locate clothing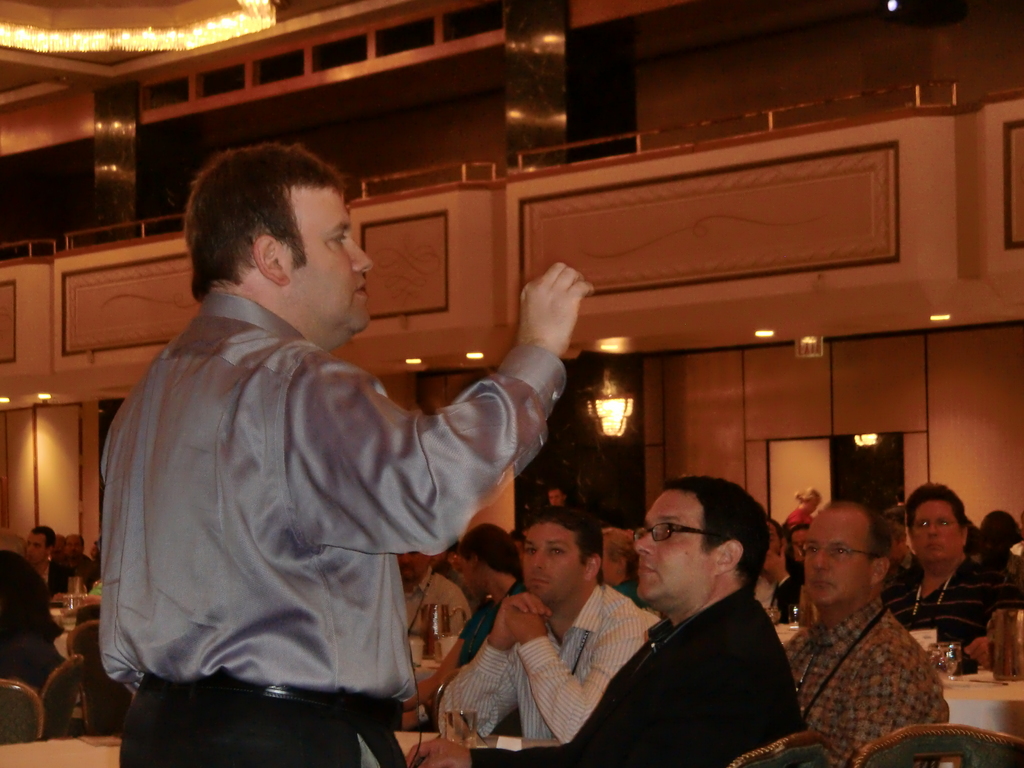
x1=93 y1=212 x2=536 y2=744
